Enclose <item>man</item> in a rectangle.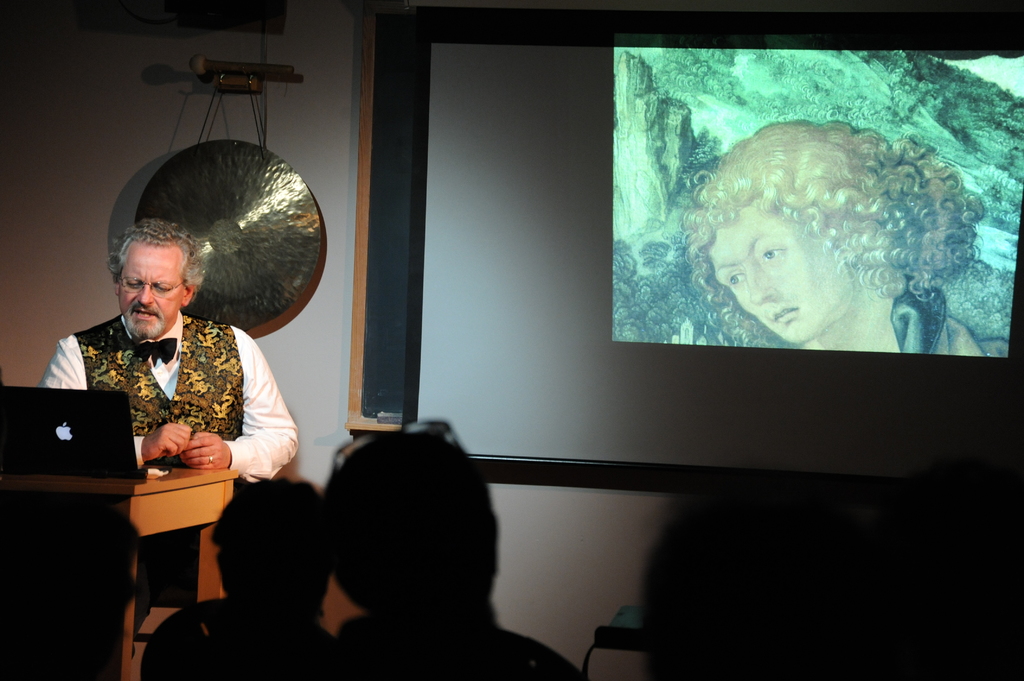
rect(39, 191, 305, 568).
